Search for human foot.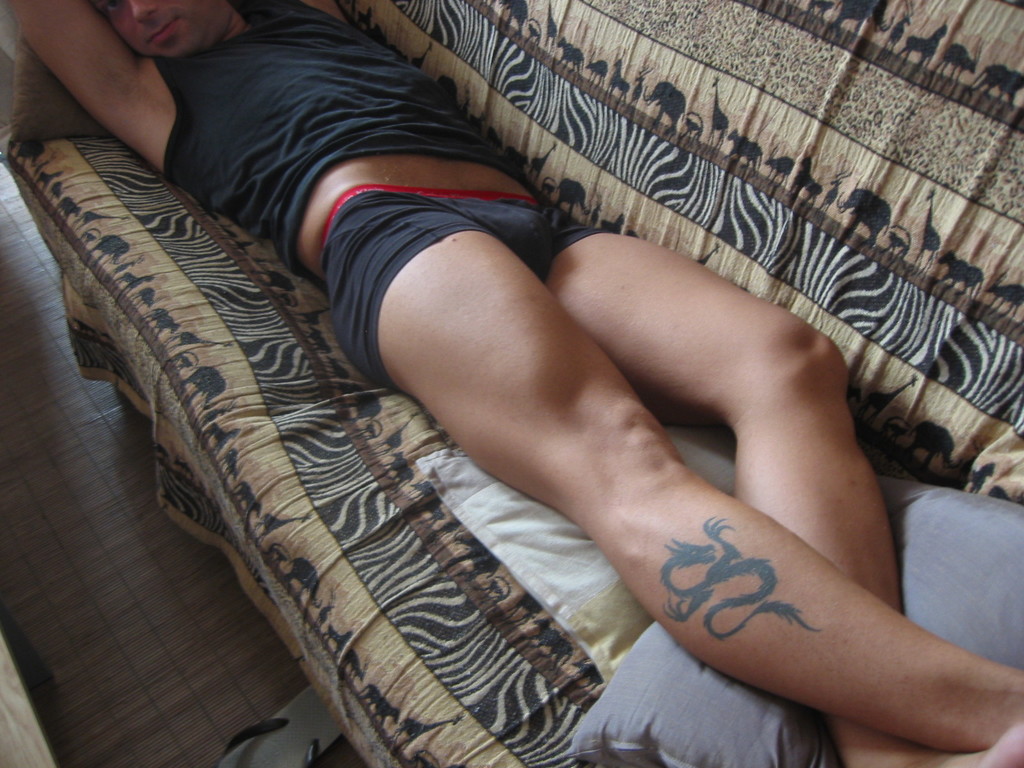
Found at box=[849, 724, 1023, 767].
